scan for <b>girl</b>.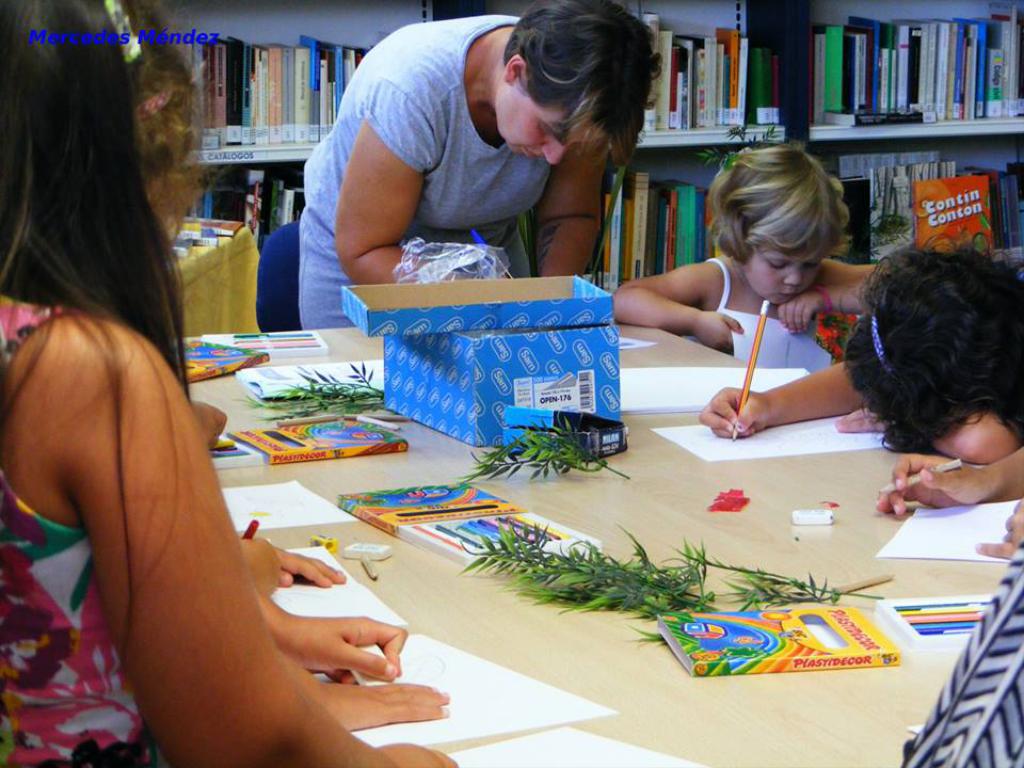
Scan result: l=0, t=0, r=458, b=767.
